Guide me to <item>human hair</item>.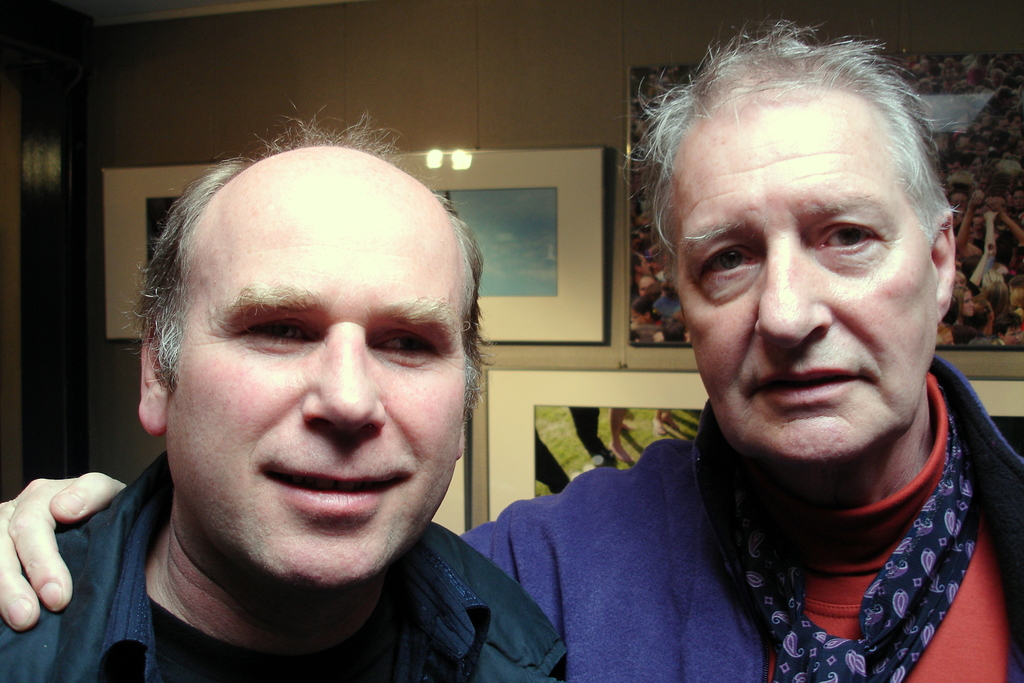
Guidance: 616/3/959/254.
